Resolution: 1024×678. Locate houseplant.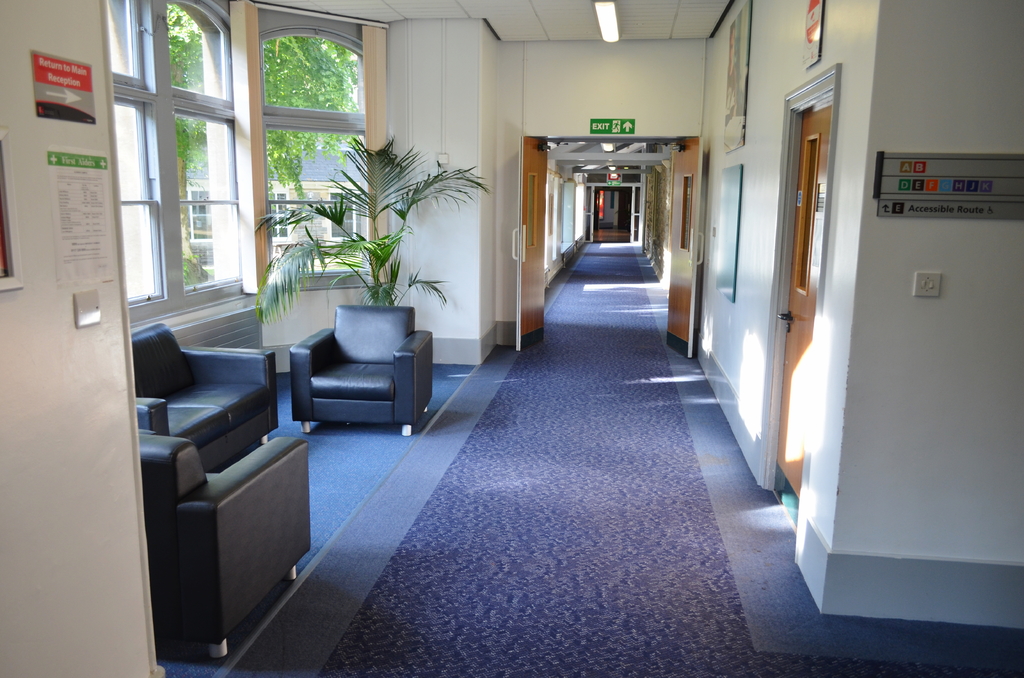
crop(251, 127, 495, 330).
